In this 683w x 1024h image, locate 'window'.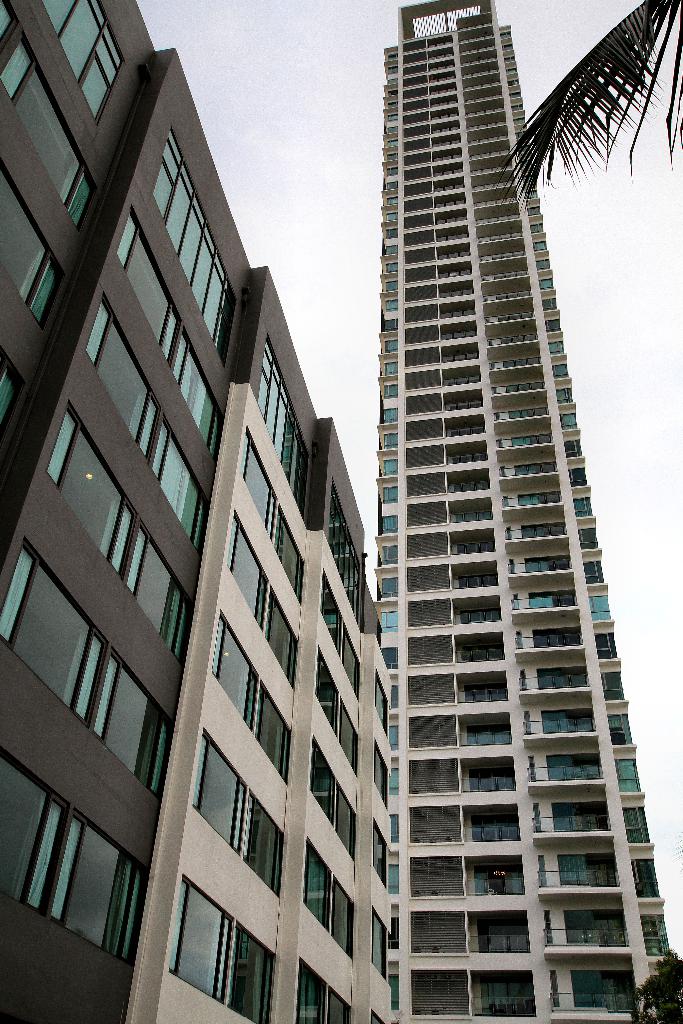
Bounding box: box(311, 733, 358, 854).
